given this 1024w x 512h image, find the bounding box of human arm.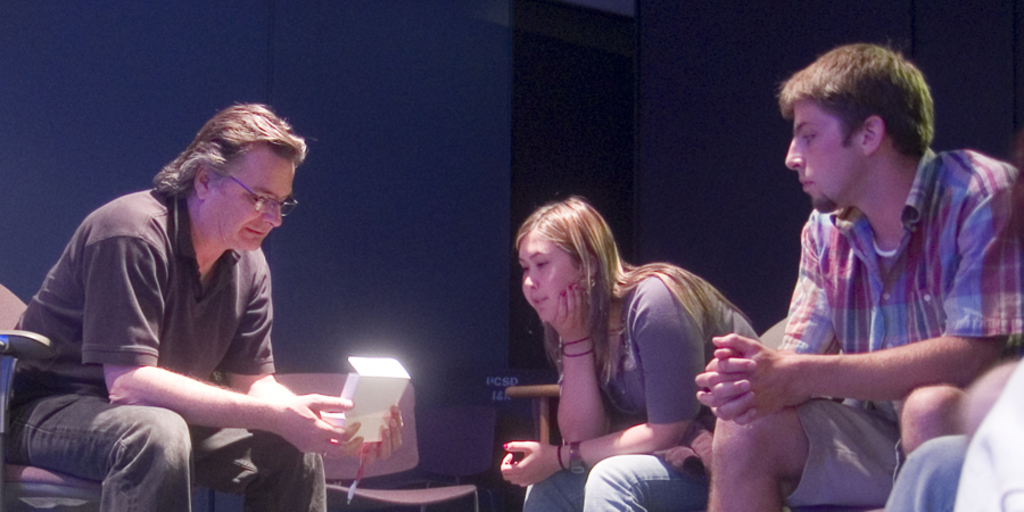
box(692, 157, 1023, 422).
